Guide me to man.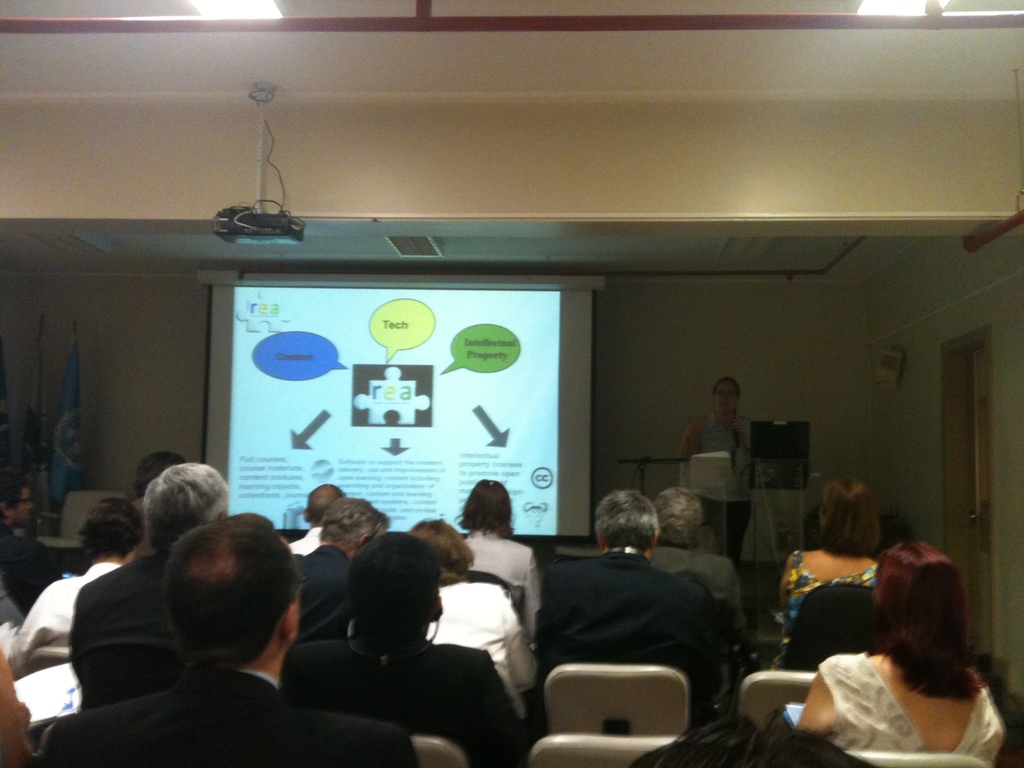
Guidance: rect(646, 488, 748, 631).
